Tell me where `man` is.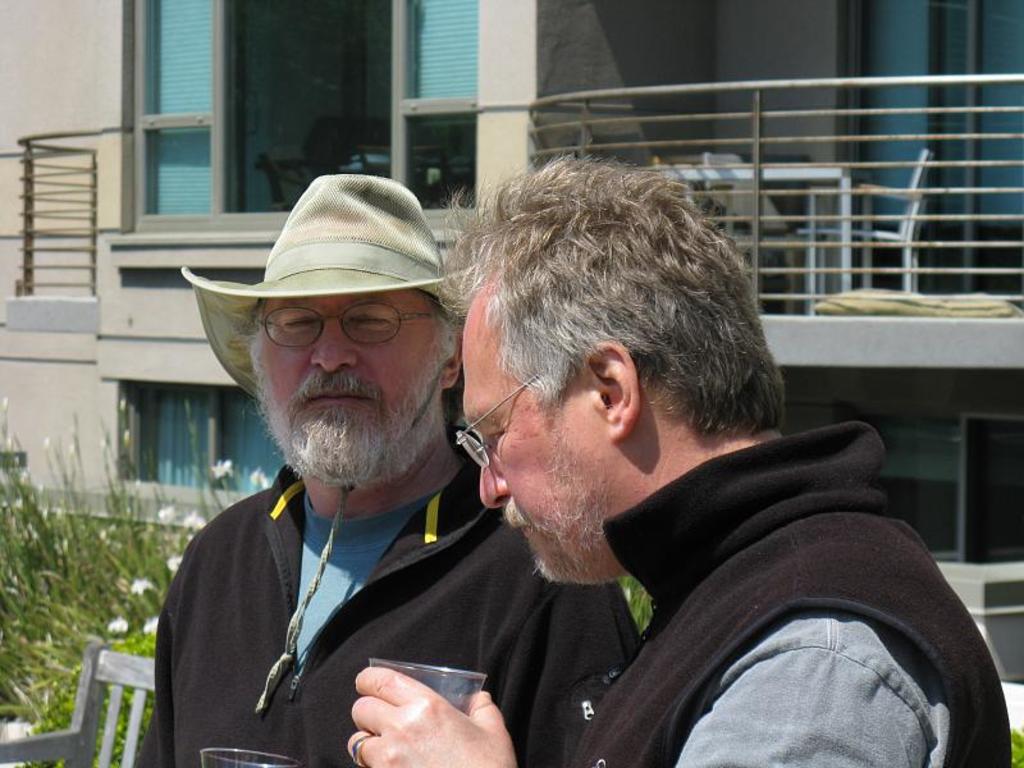
`man` is at rect(124, 193, 558, 754).
